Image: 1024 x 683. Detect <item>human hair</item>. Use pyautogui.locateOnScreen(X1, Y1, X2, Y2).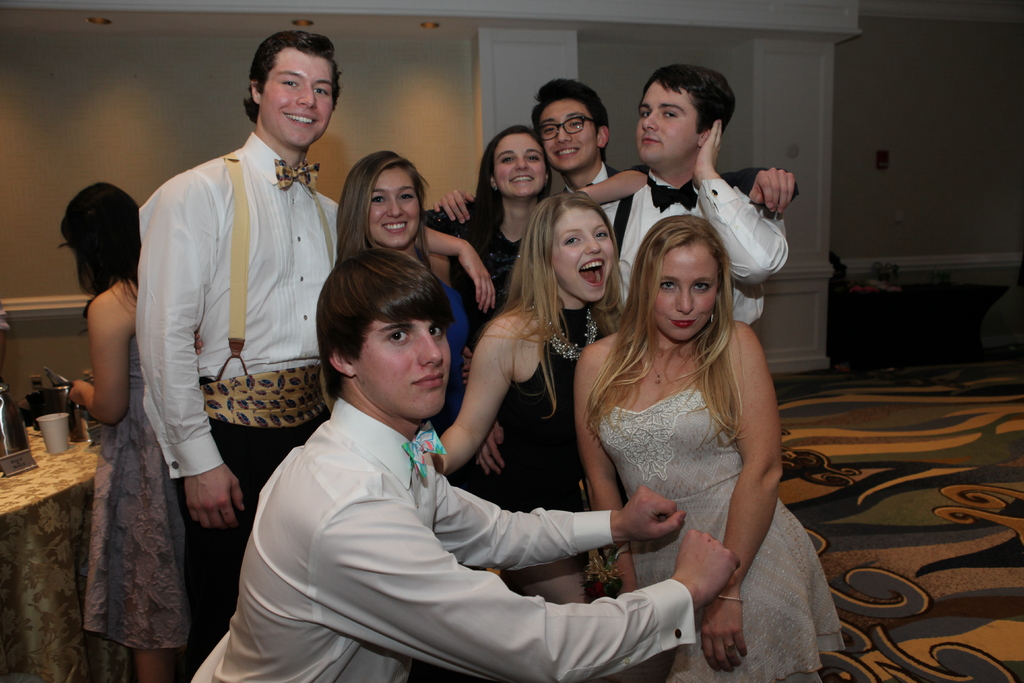
pyautogui.locateOnScreen(334, 145, 435, 267).
